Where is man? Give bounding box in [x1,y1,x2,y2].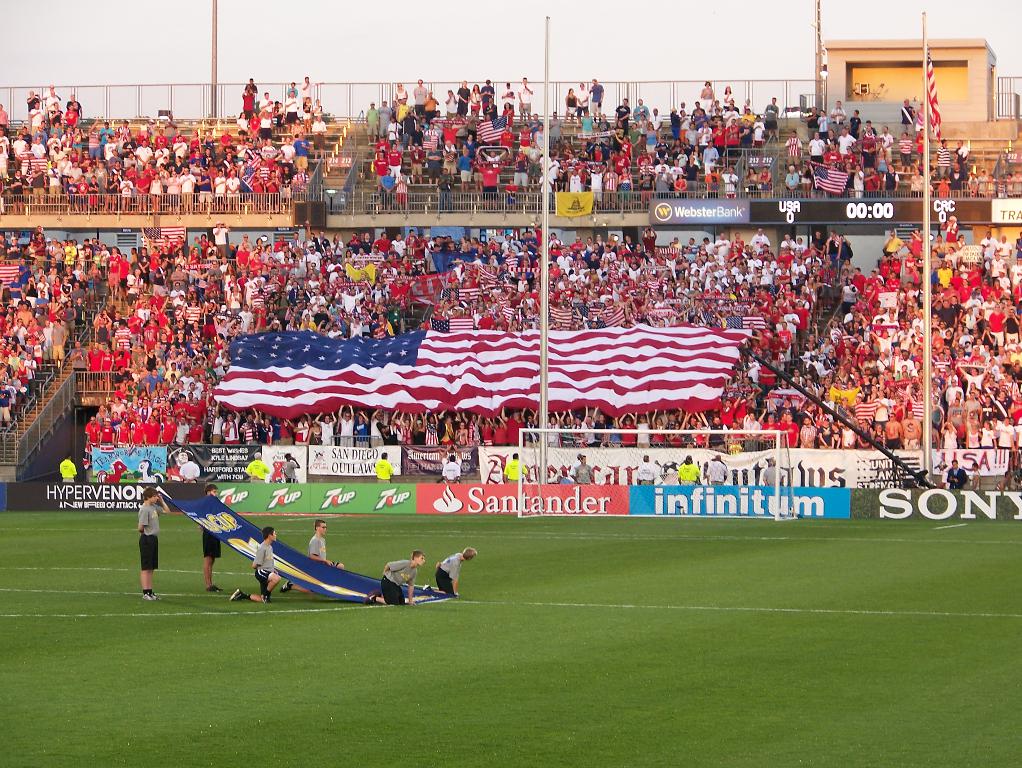
[766,460,786,487].
